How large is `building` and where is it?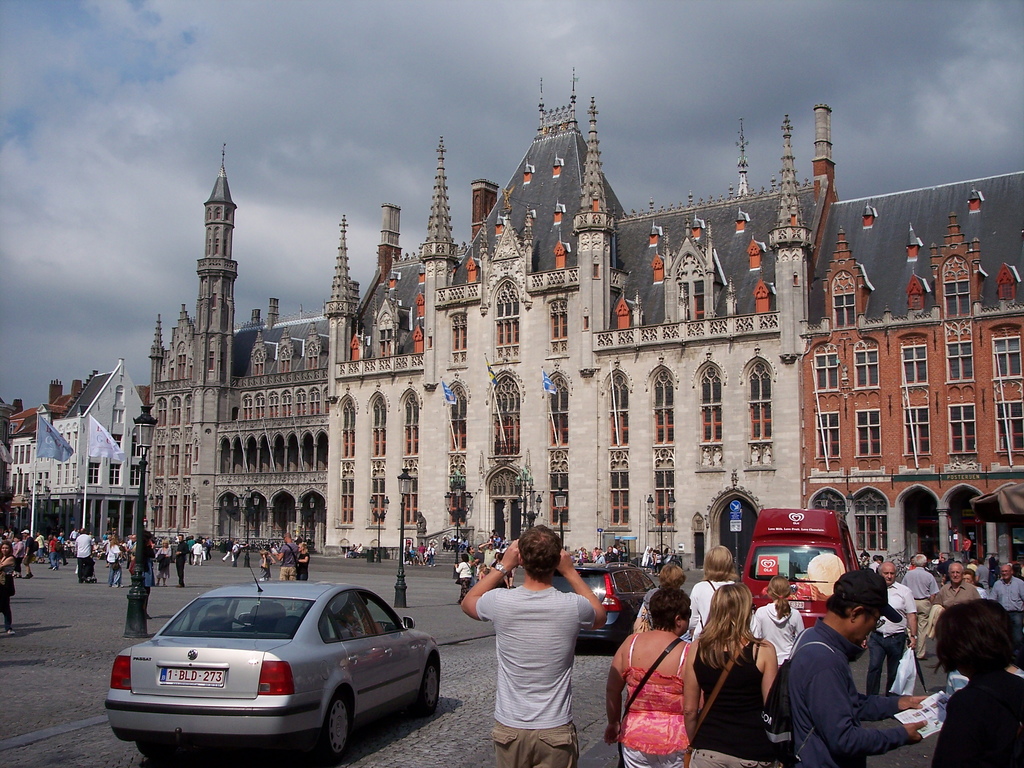
Bounding box: {"x1": 1, "y1": 362, "x2": 154, "y2": 543}.
